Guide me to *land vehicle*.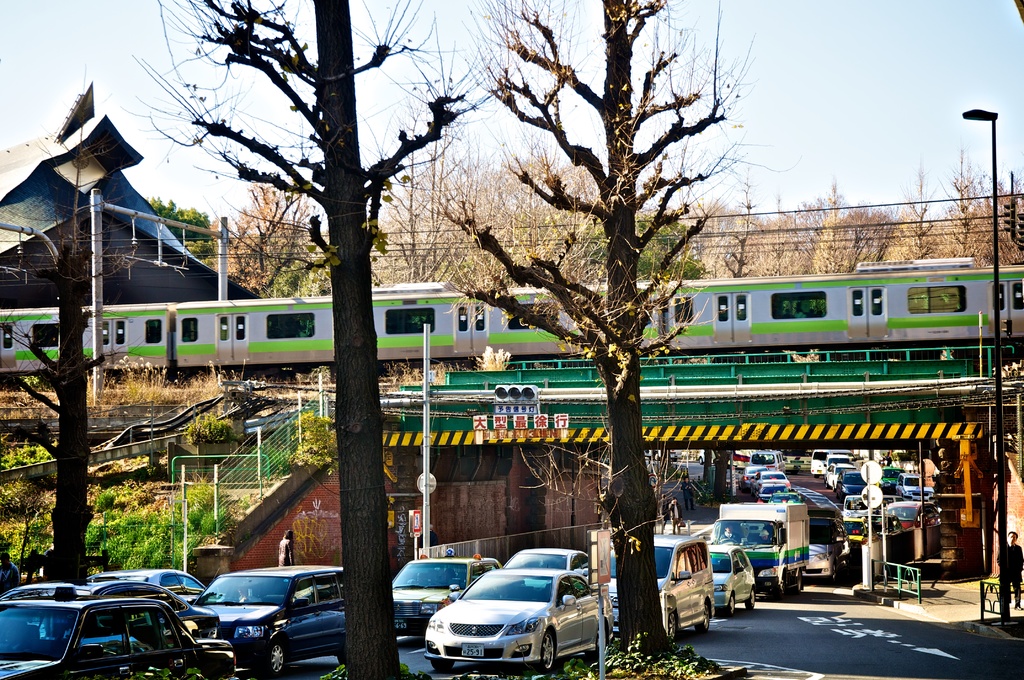
Guidance: [0,582,239,679].
